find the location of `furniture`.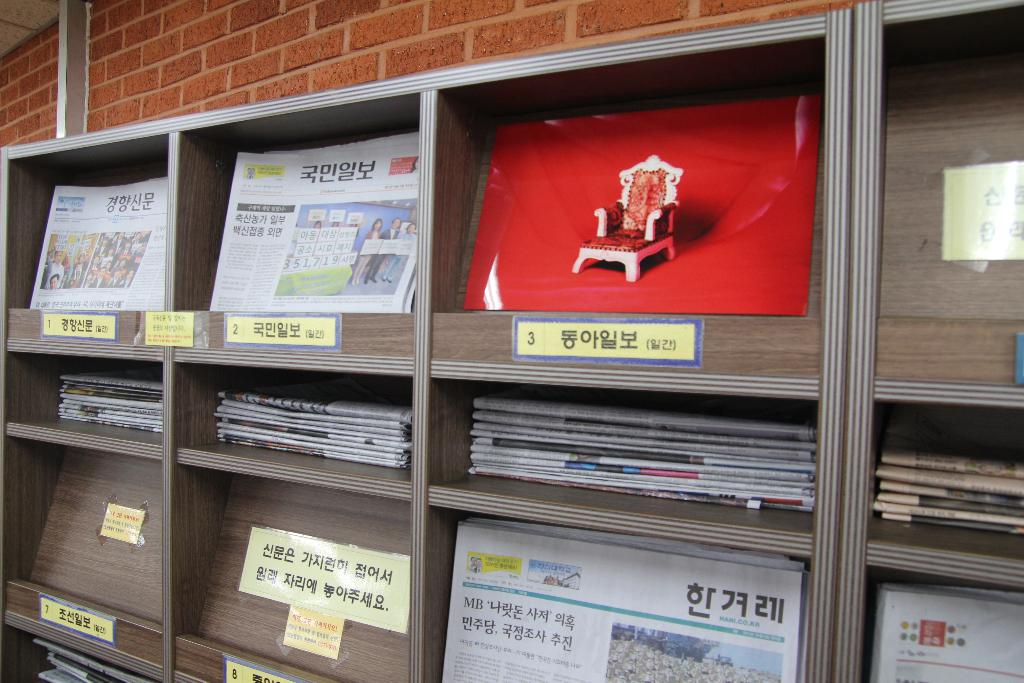
Location: [0,0,1023,682].
